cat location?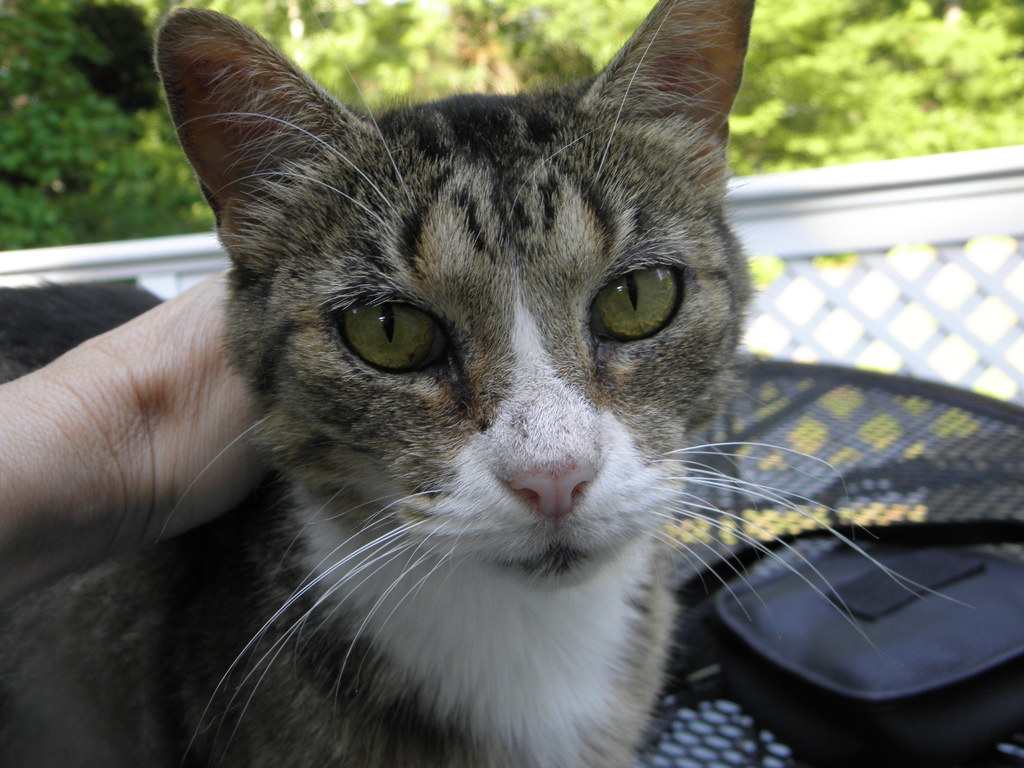
(0, 0, 983, 767)
